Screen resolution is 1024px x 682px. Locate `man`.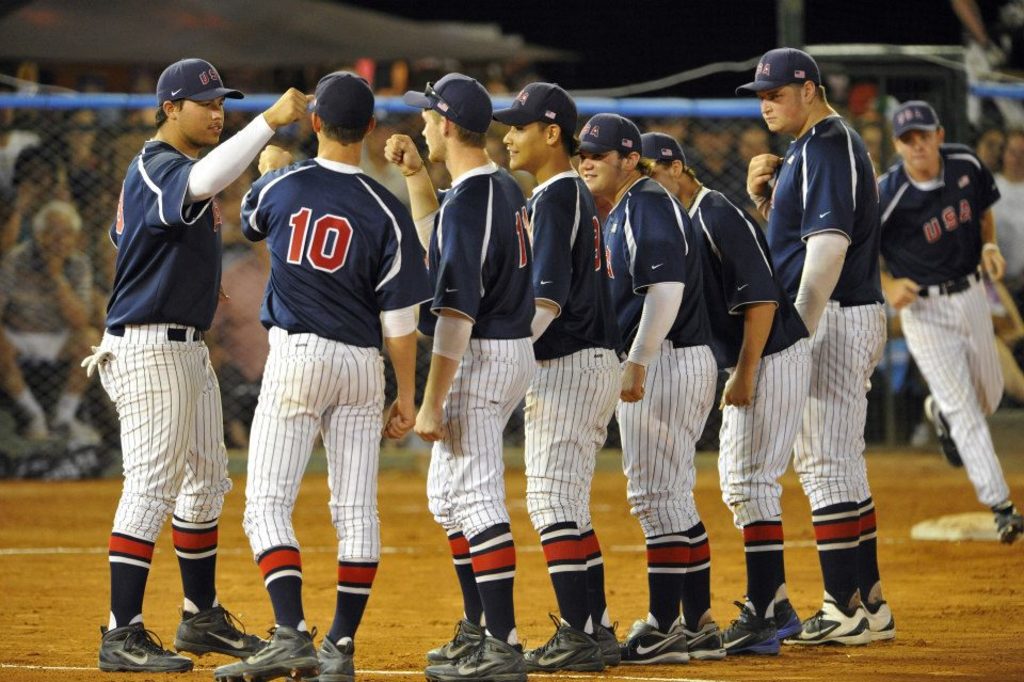
[x1=84, y1=57, x2=313, y2=673].
